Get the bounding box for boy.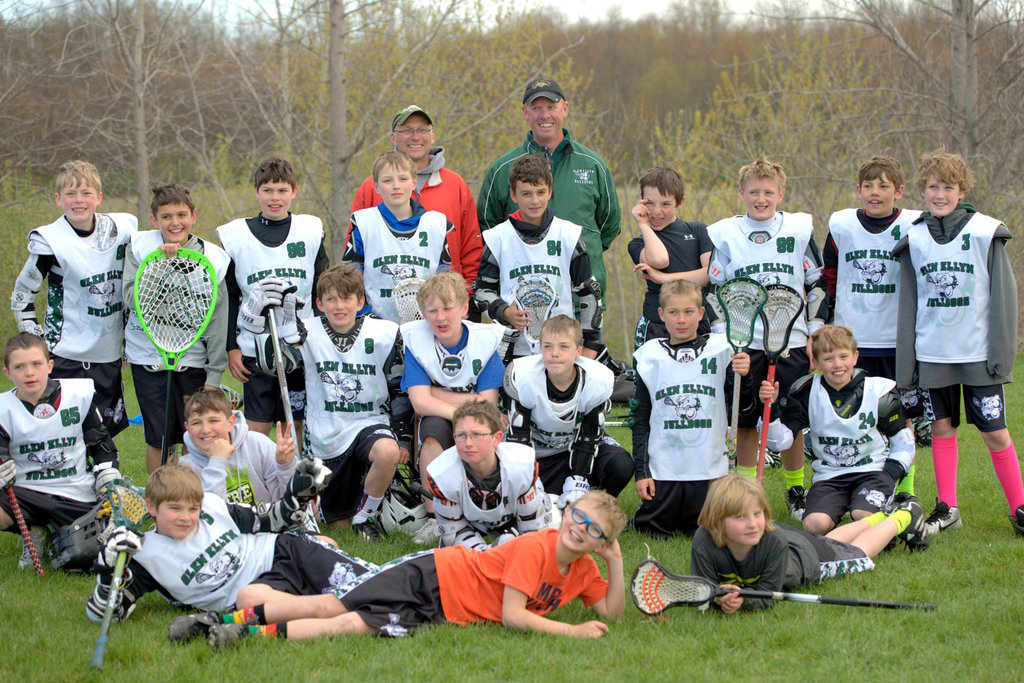
pyautogui.locateOnScreen(92, 462, 370, 625).
